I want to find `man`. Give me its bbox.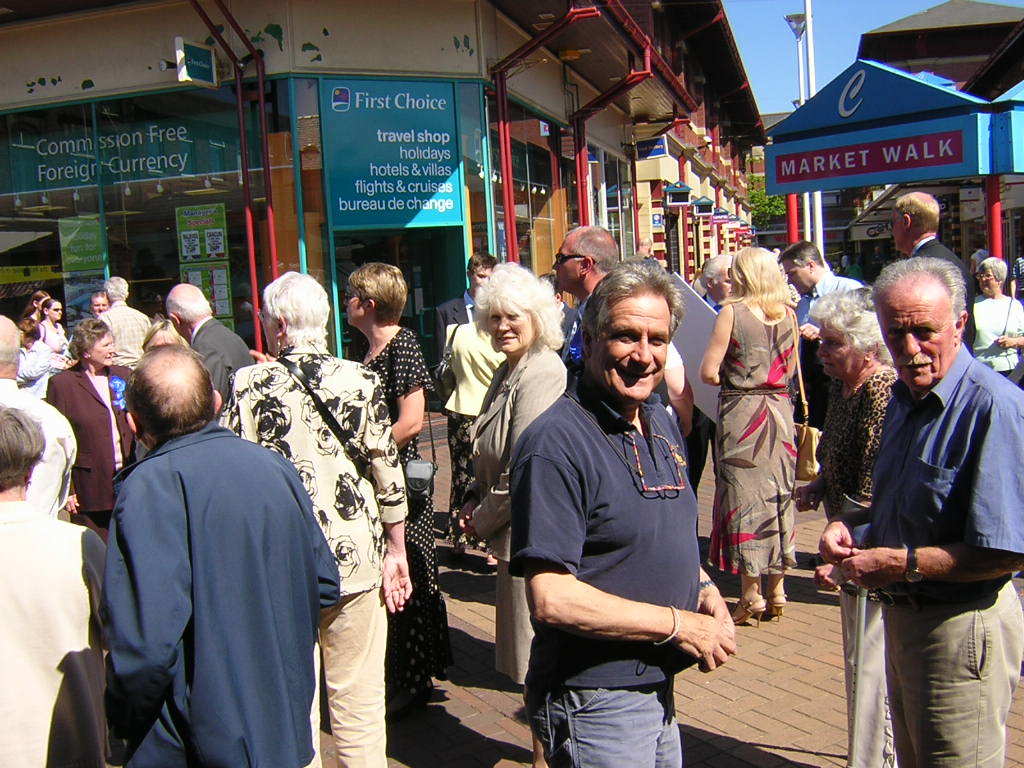
<region>817, 253, 1023, 767</region>.
